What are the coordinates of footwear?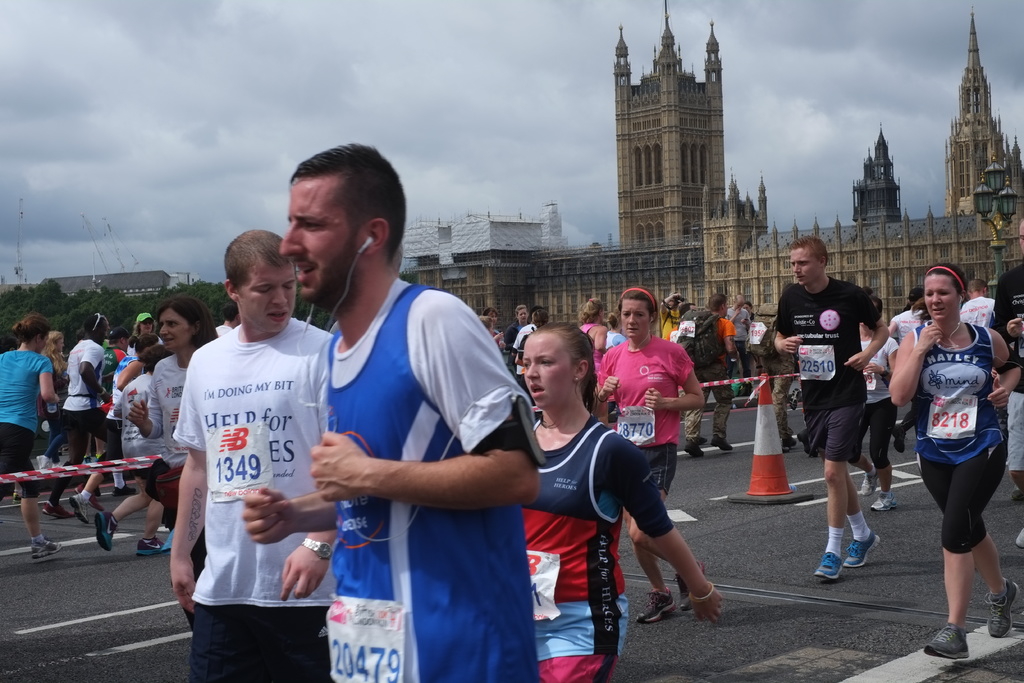
locate(40, 498, 76, 520).
